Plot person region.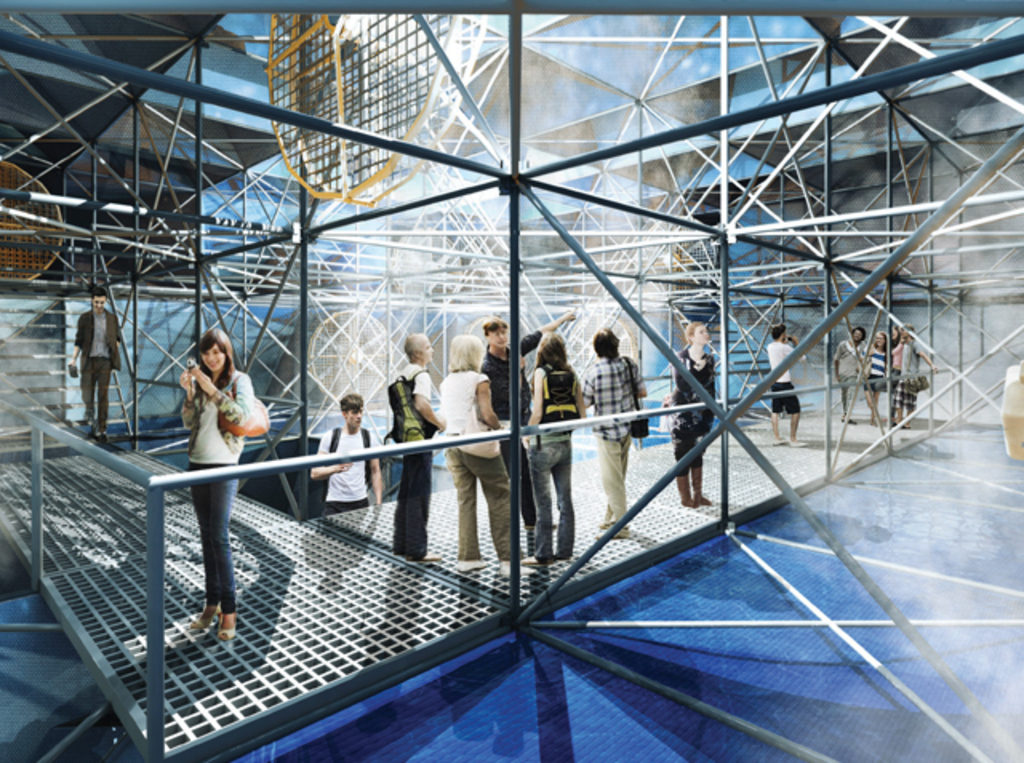
Plotted at 309, 393, 382, 509.
